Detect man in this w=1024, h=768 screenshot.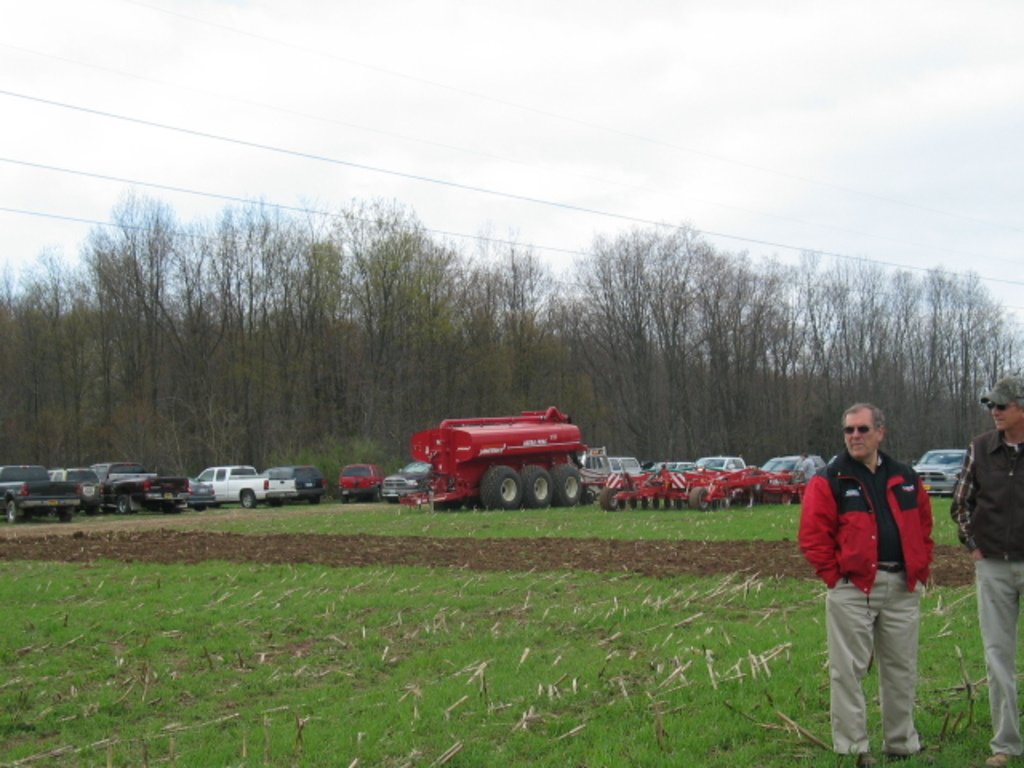
Detection: (950, 370, 1022, 766).
